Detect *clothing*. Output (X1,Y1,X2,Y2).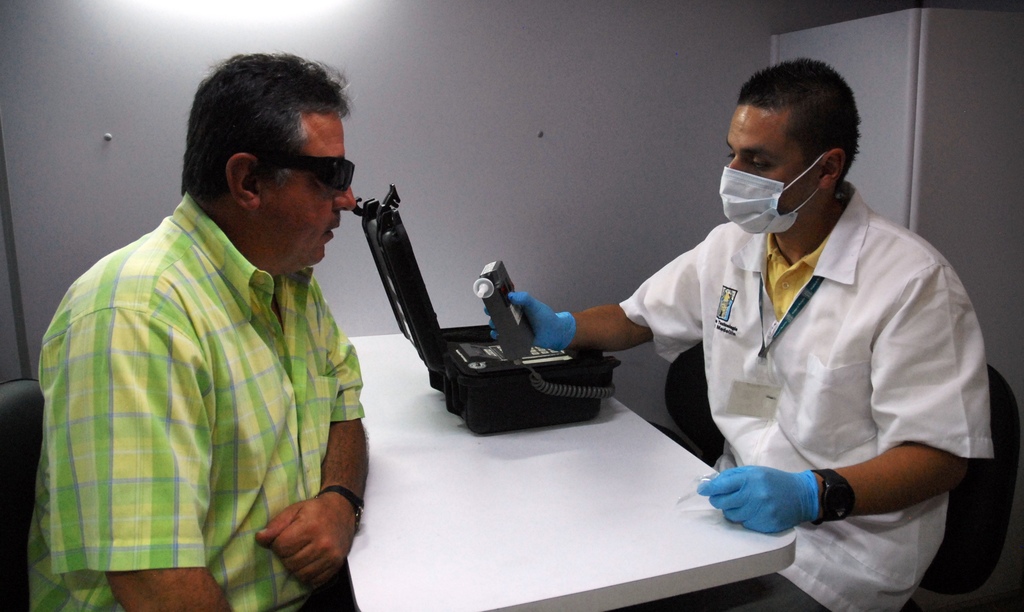
(19,195,363,611).
